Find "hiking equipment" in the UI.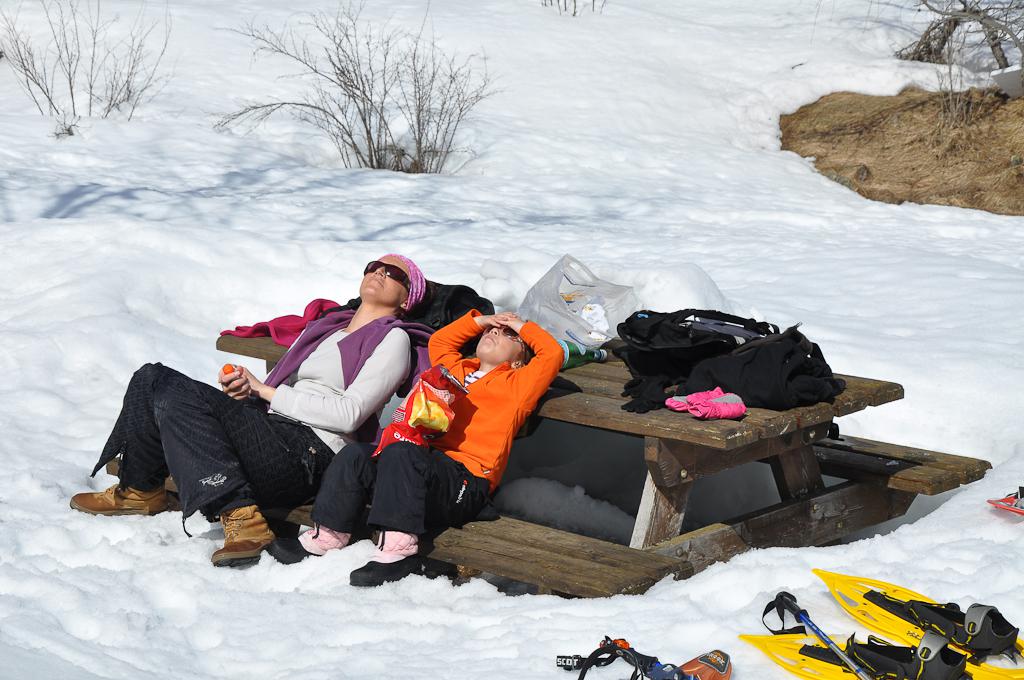
UI element at x1=989 y1=485 x2=1023 y2=515.
